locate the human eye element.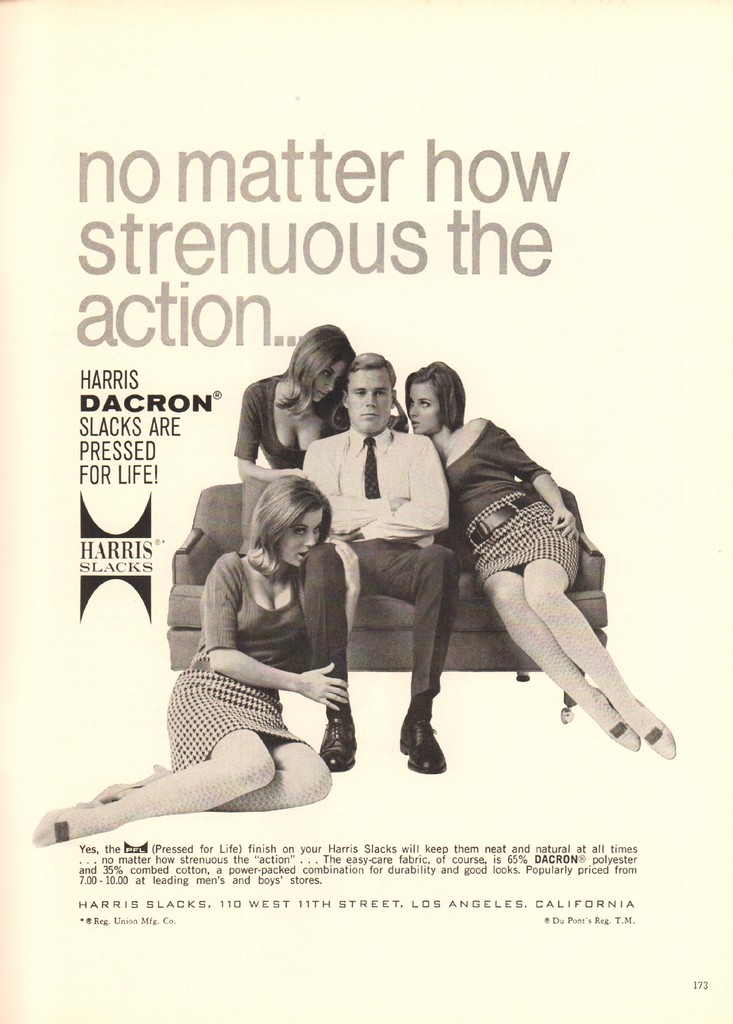
Element bbox: [321, 371, 336, 380].
